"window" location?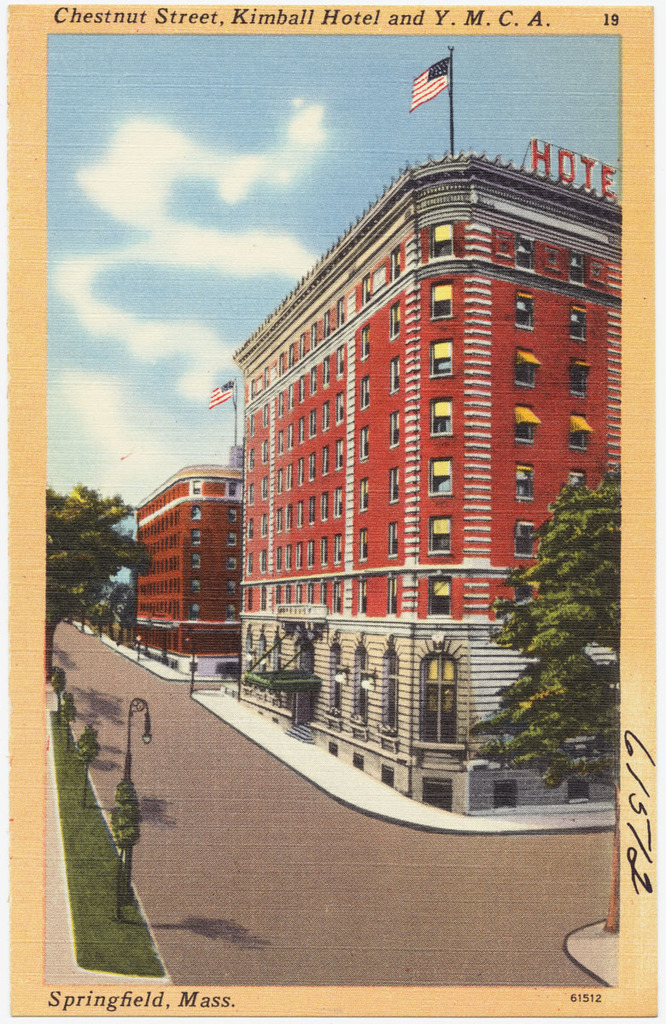
l=392, t=466, r=401, b=503
